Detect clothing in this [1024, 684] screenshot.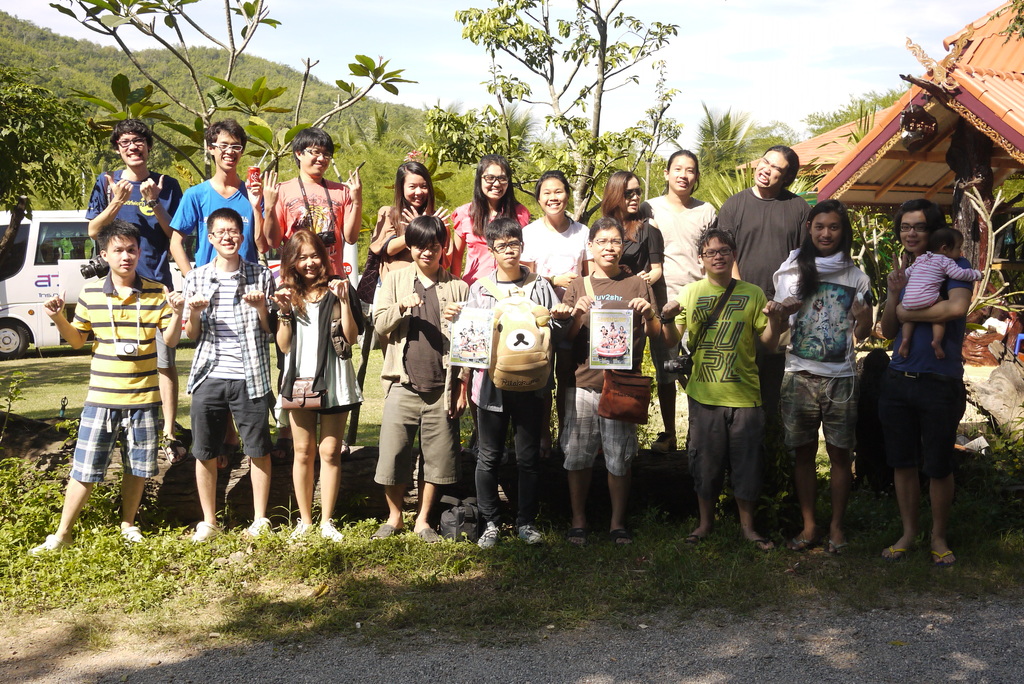
Detection: box=[582, 209, 663, 292].
